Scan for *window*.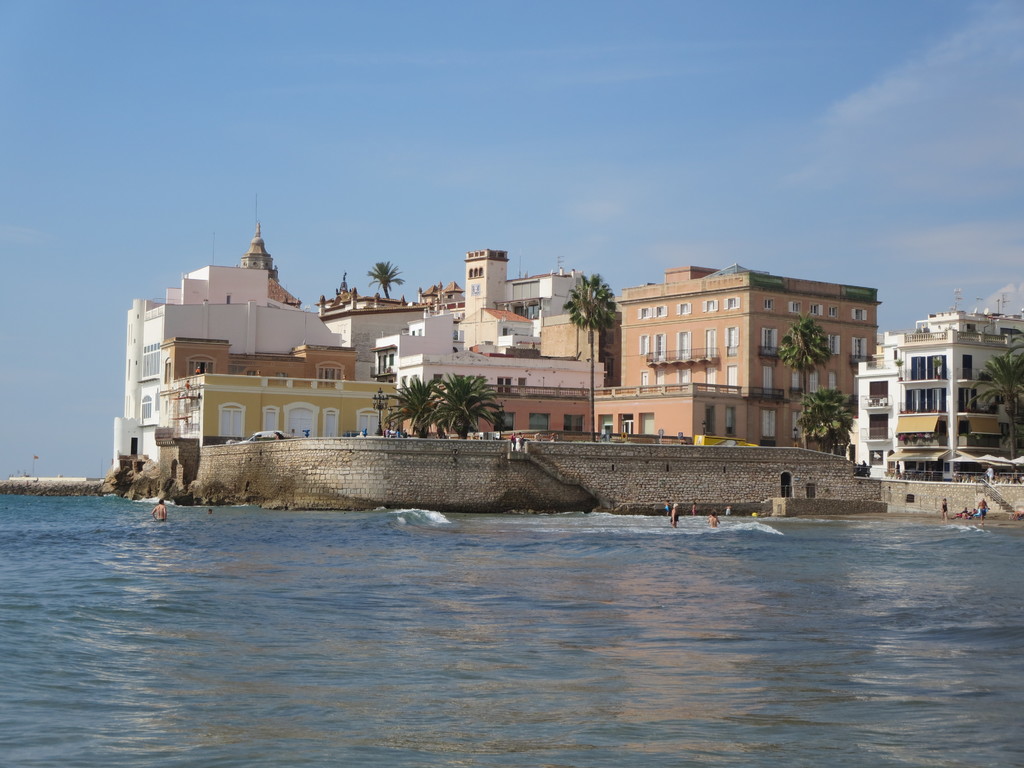
Scan result: (191, 352, 212, 373).
